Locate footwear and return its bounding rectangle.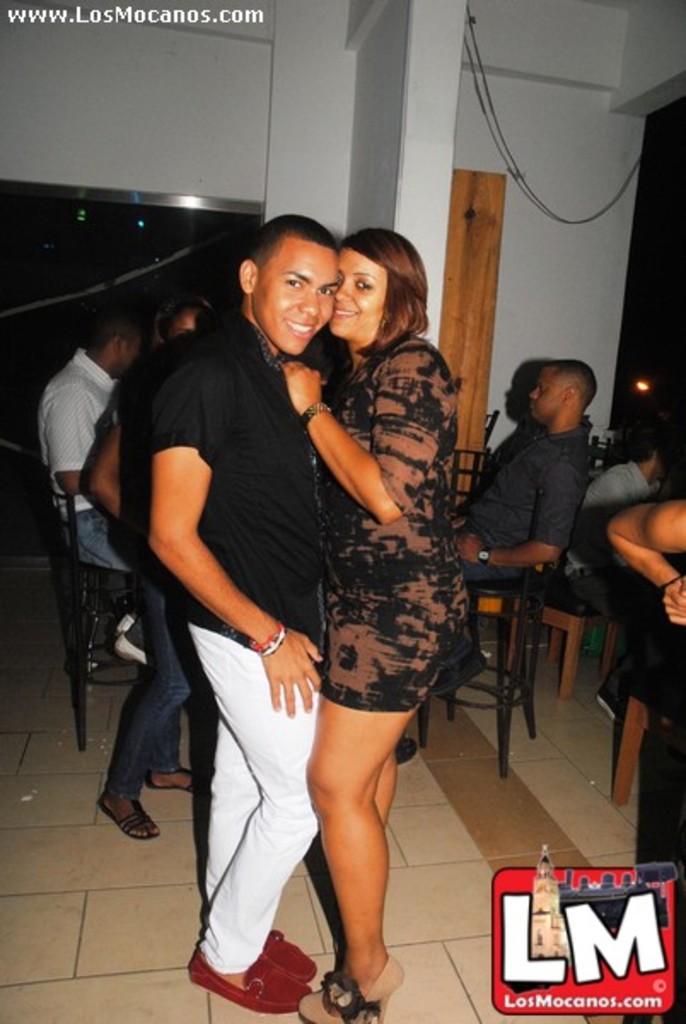
[left=208, top=939, right=333, bottom=1009].
